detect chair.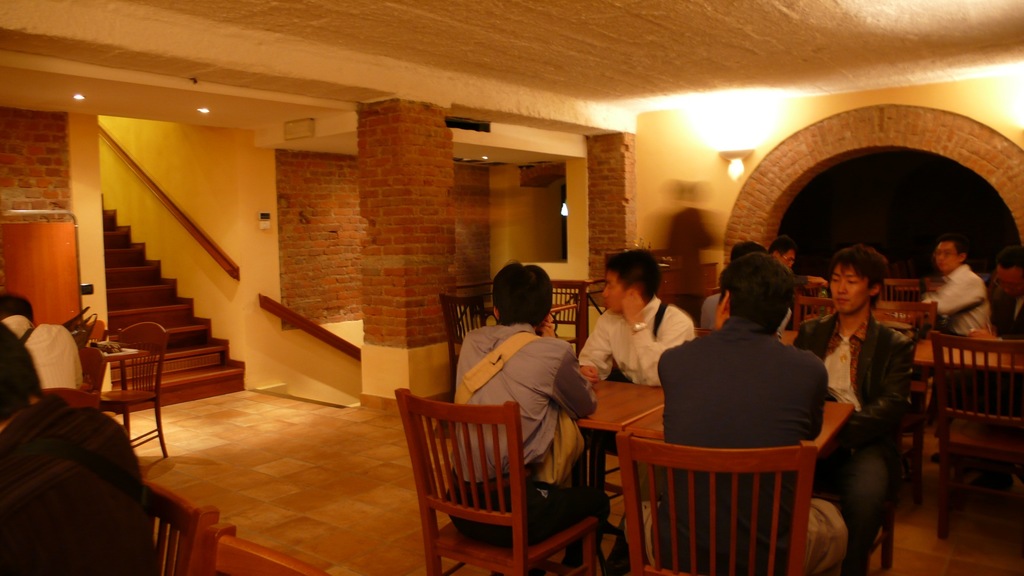
Detected at bbox(75, 319, 110, 351).
